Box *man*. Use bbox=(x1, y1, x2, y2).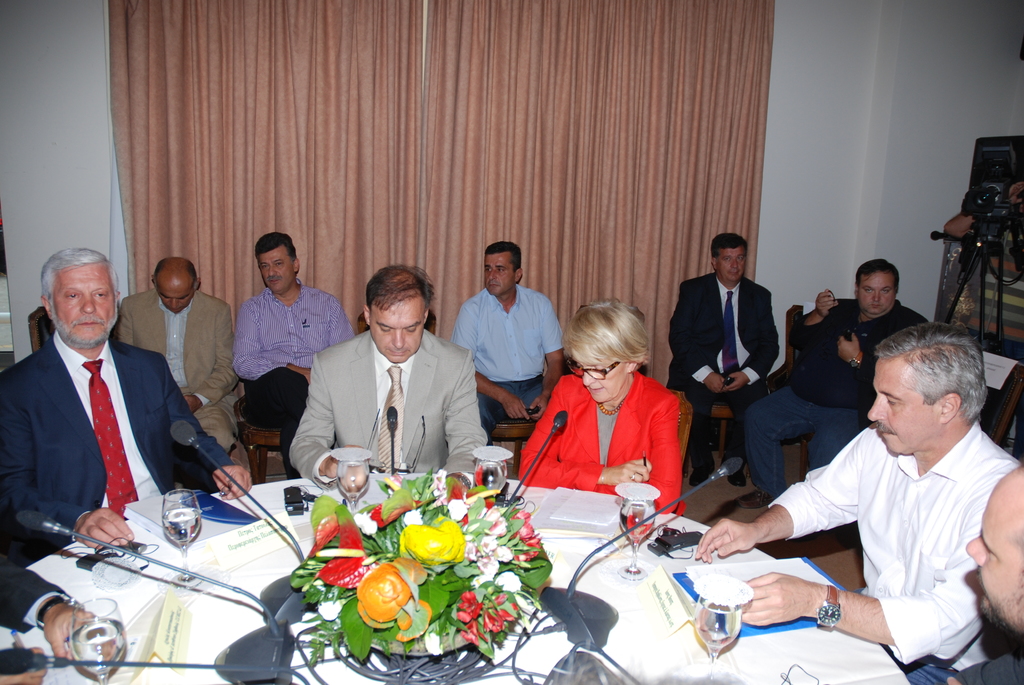
bbox=(0, 562, 91, 684).
